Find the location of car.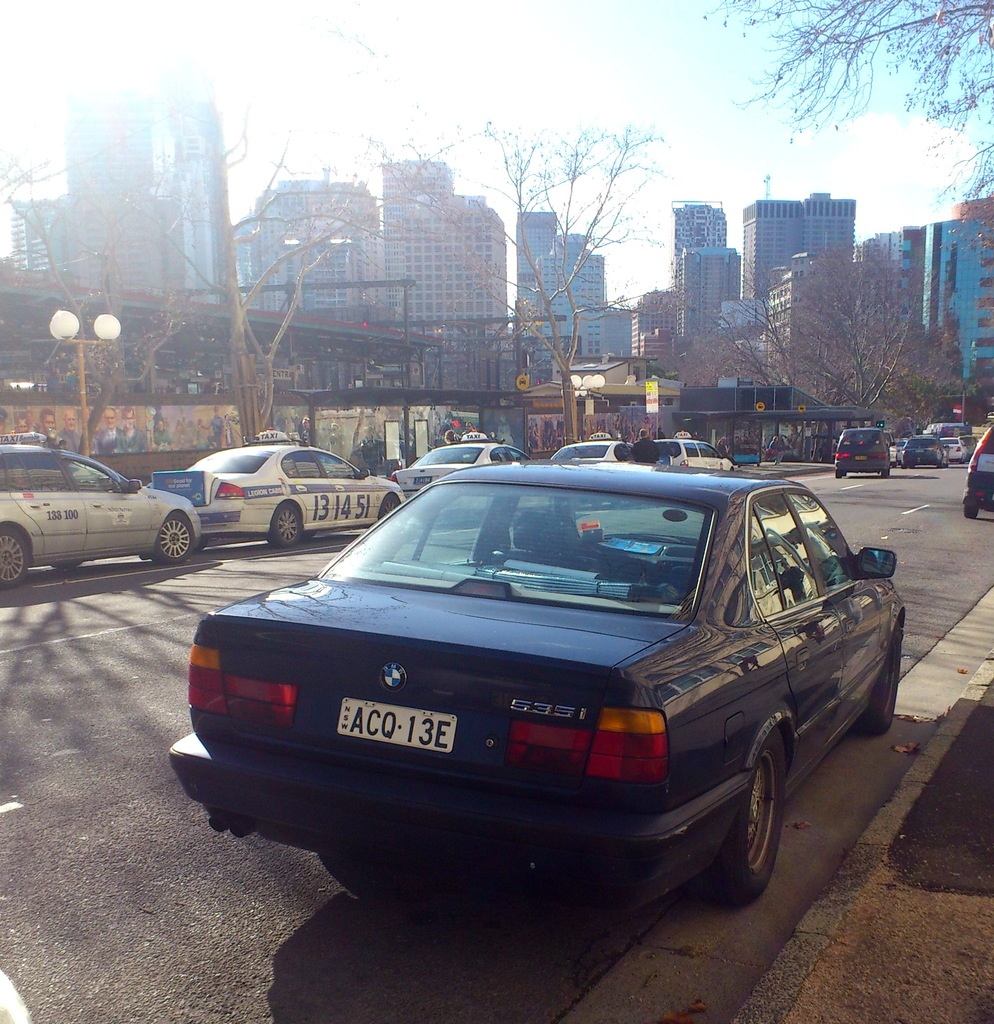
Location: 563,440,669,469.
